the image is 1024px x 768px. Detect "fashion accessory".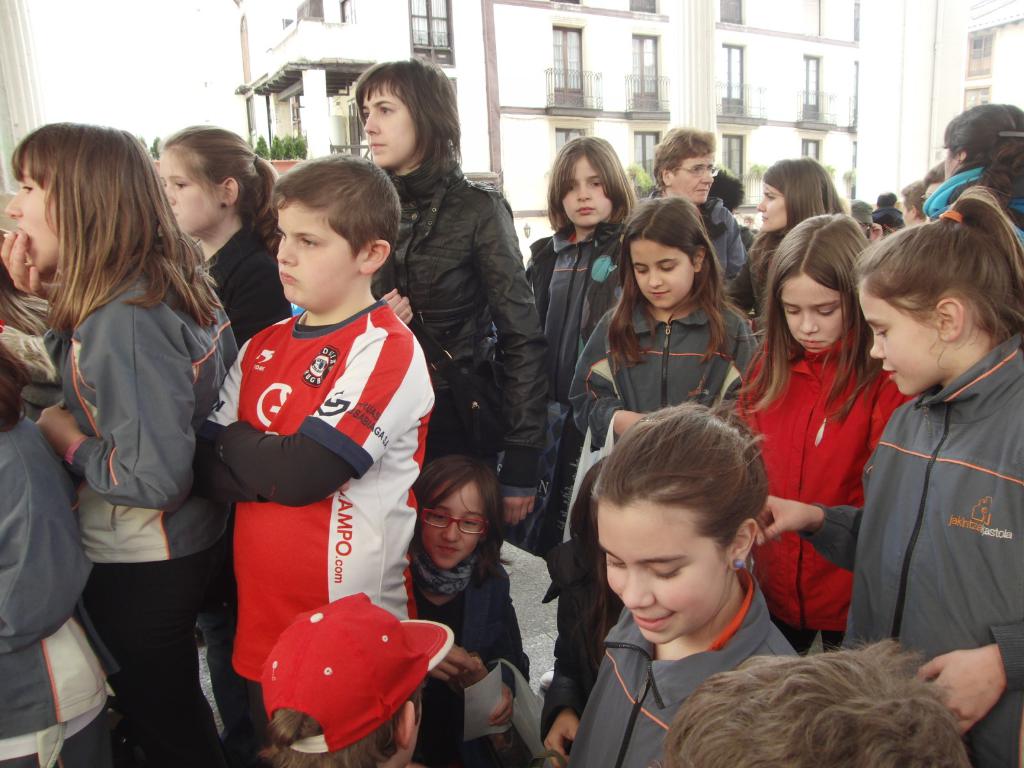
Detection: bbox=[541, 669, 552, 694].
